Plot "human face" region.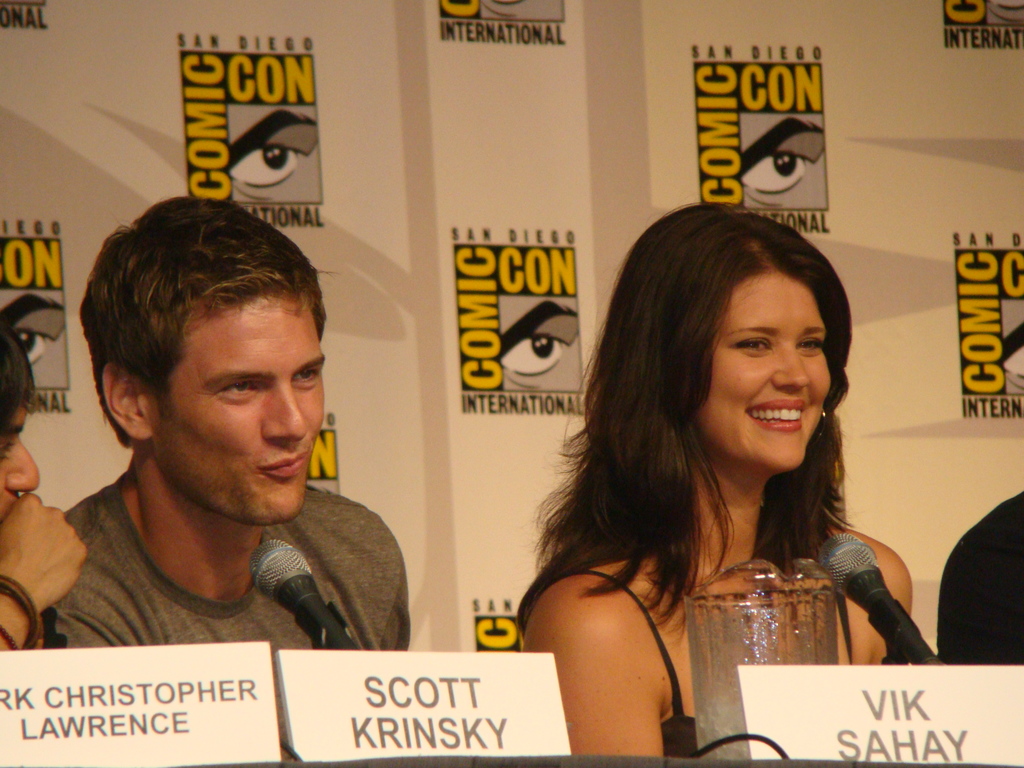
Plotted at box(0, 406, 40, 527).
